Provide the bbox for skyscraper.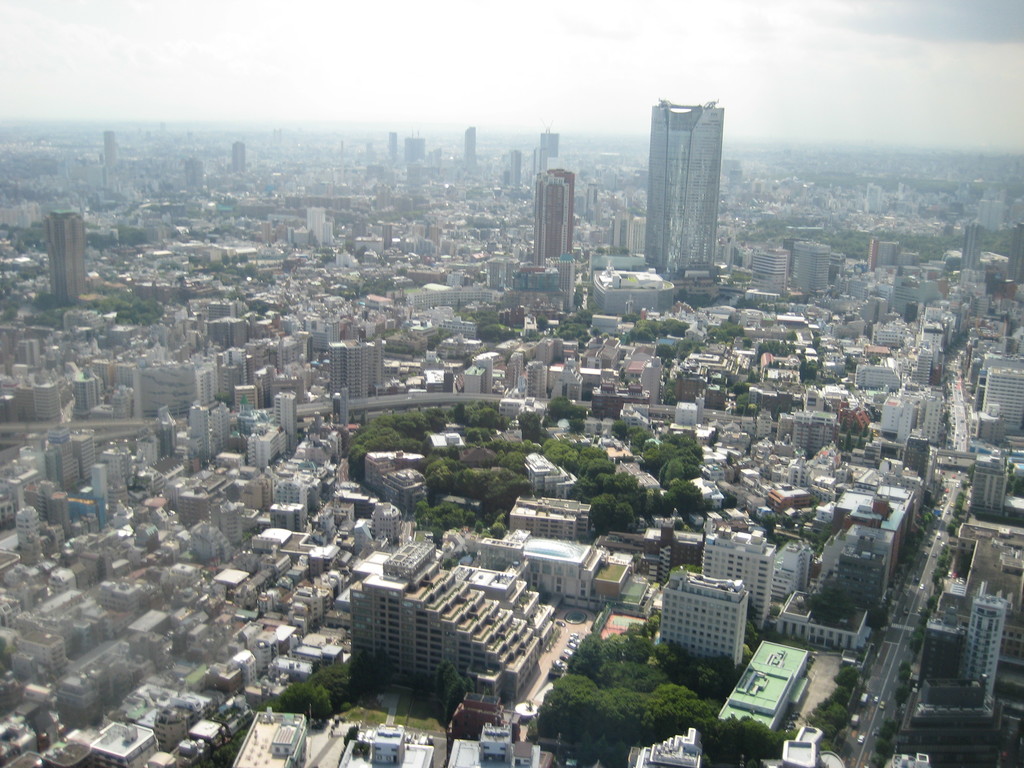
534:168:573:262.
